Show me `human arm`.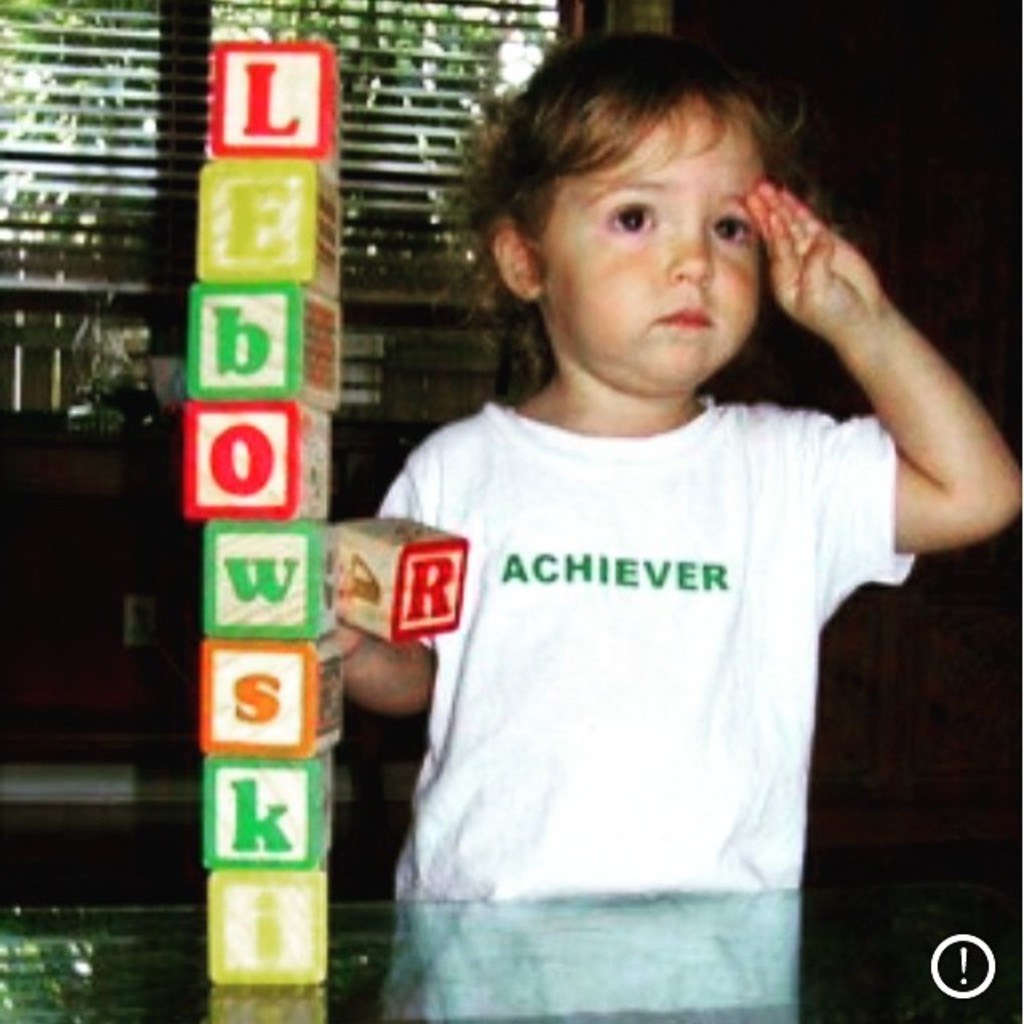
`human arm` is here: [320,448,445,726].
